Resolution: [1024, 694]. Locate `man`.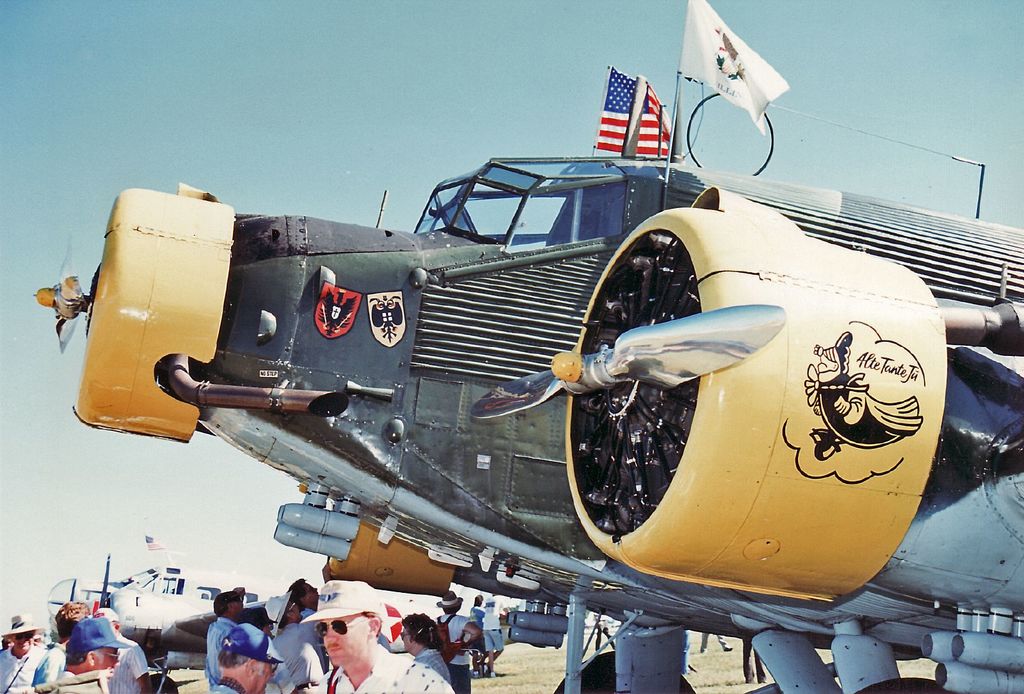
<box>51,608,140,693</box>.
